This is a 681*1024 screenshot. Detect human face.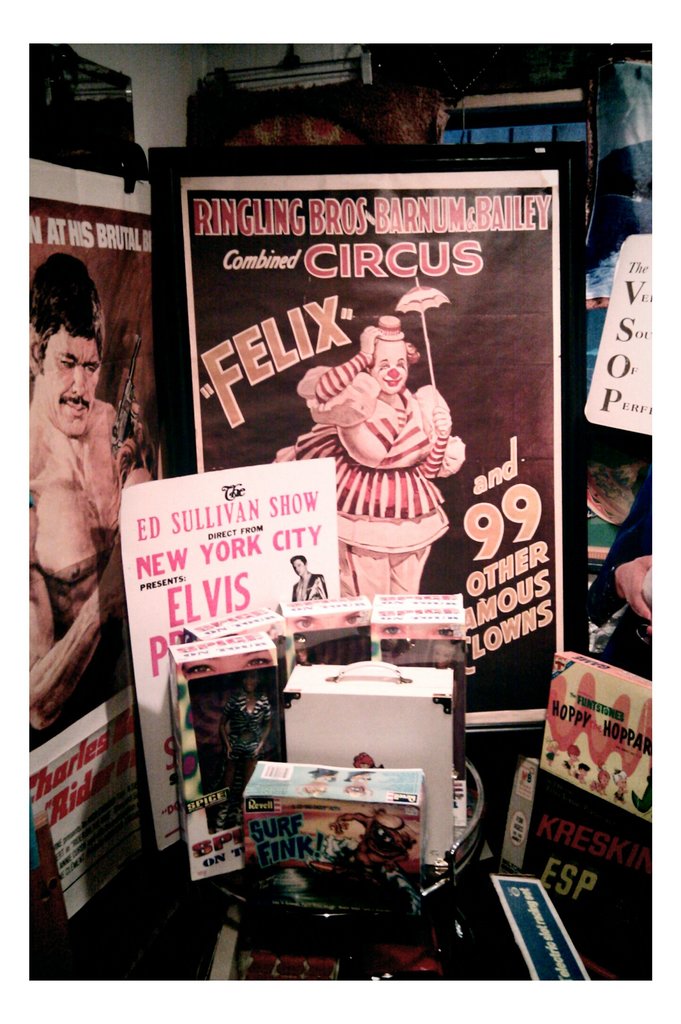
(x1=375, y1=345, x2=406, y2=392).
